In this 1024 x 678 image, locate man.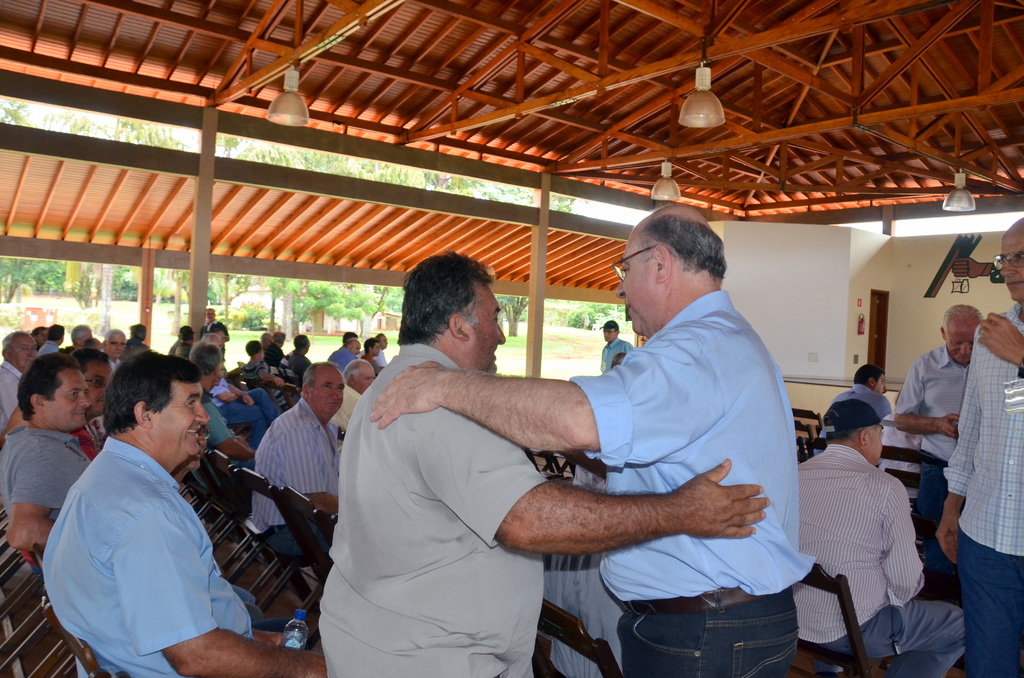
Bounding box: locate(341, 333, 357, 345).
